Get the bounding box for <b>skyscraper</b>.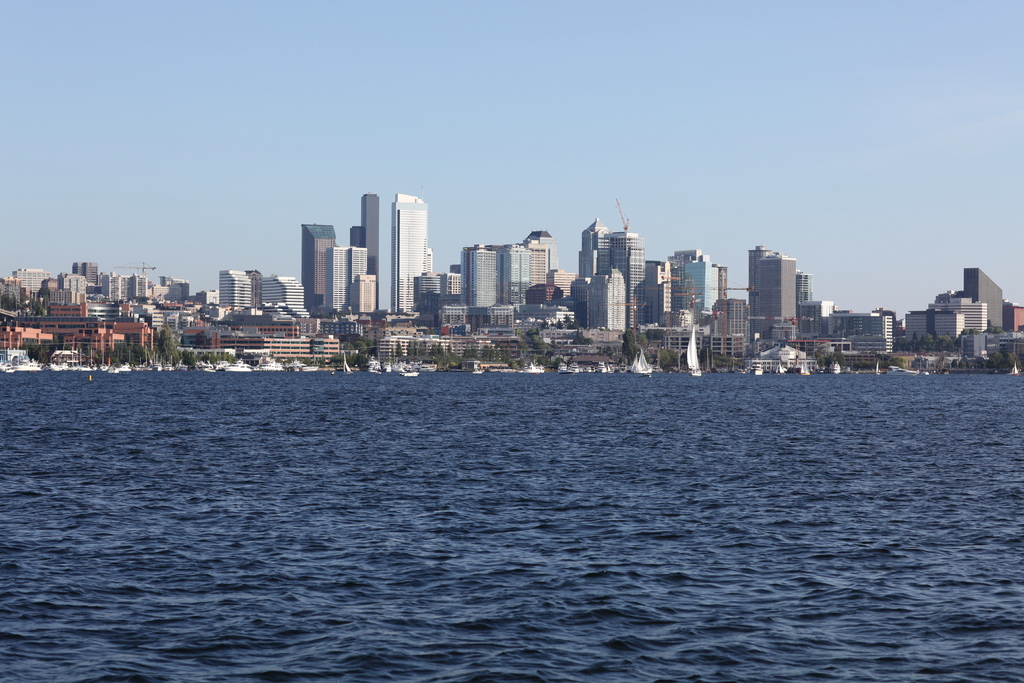
x1=360, y1=176, x2=436, y2=313.
